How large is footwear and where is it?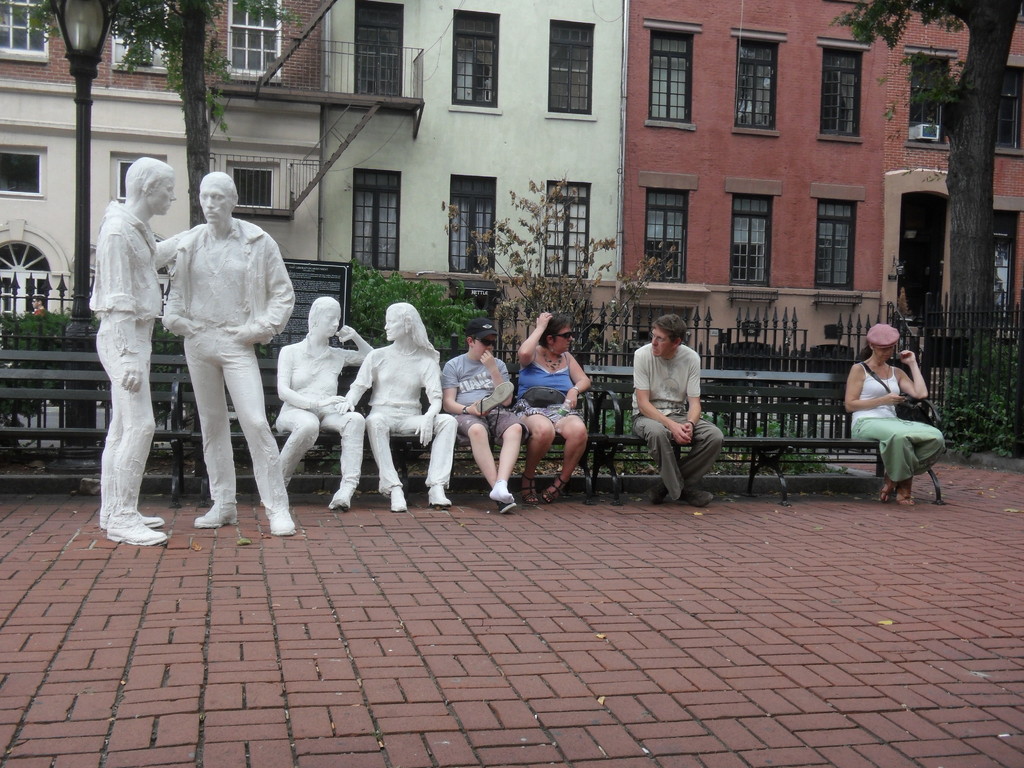
Bounding box: Rect(495, 491, 518, 514).
